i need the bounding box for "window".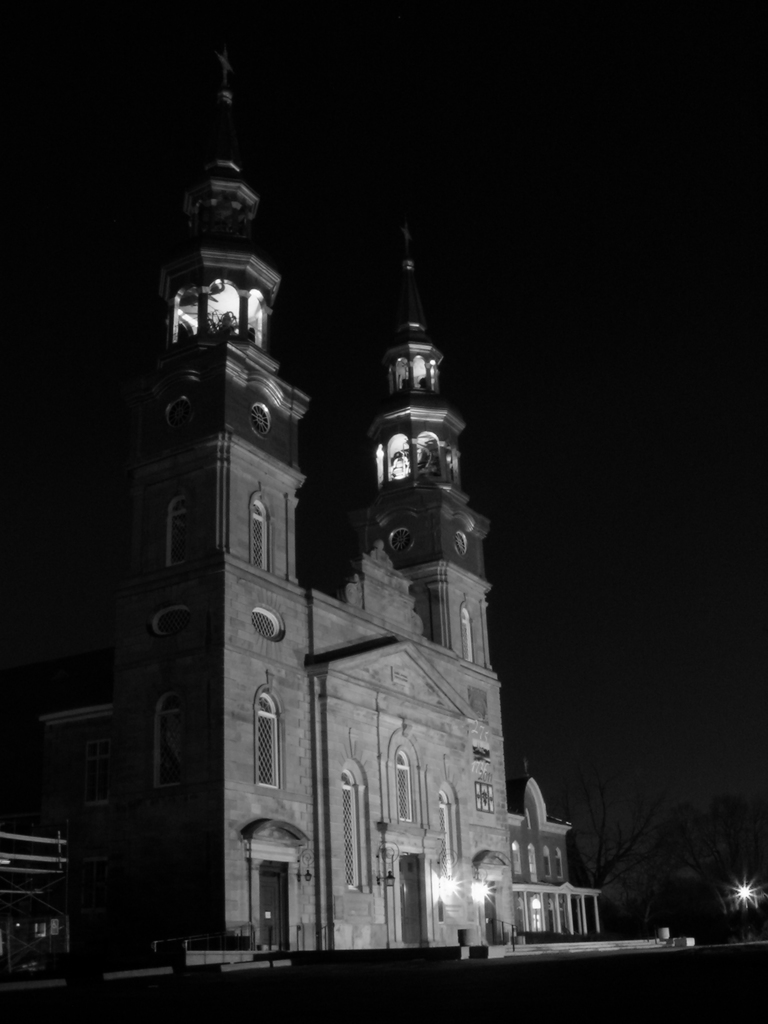
Here it is: Rect(152, 602, 196, 636).
